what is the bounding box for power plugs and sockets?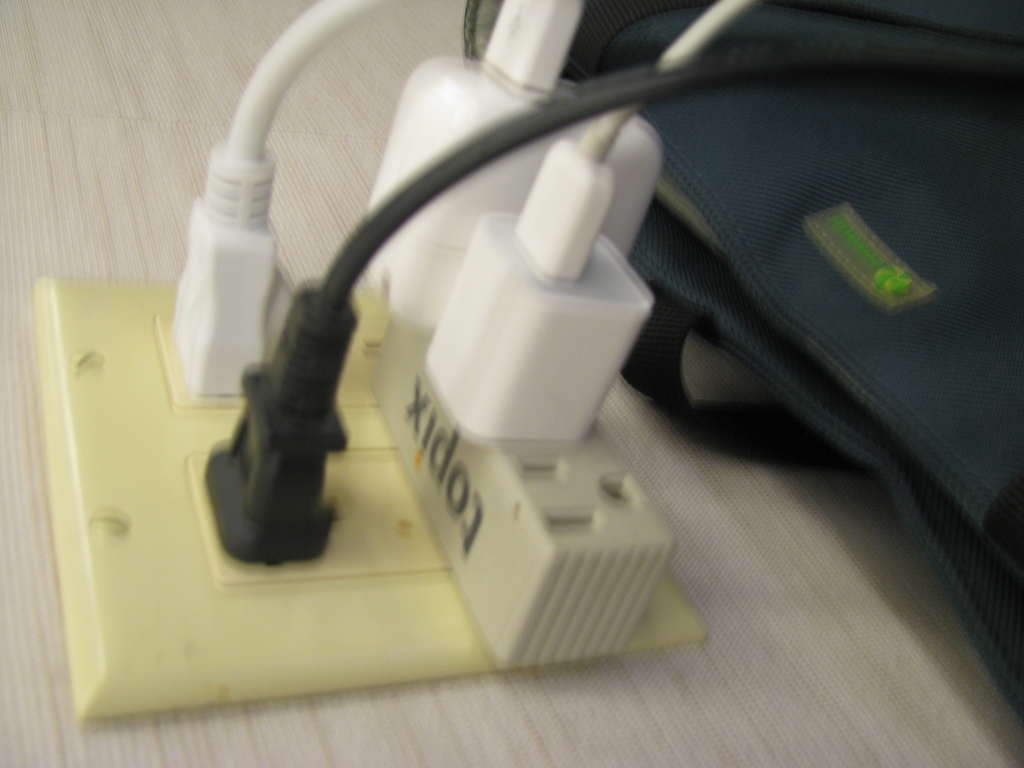
Rect(516, 138, 614, 278).
